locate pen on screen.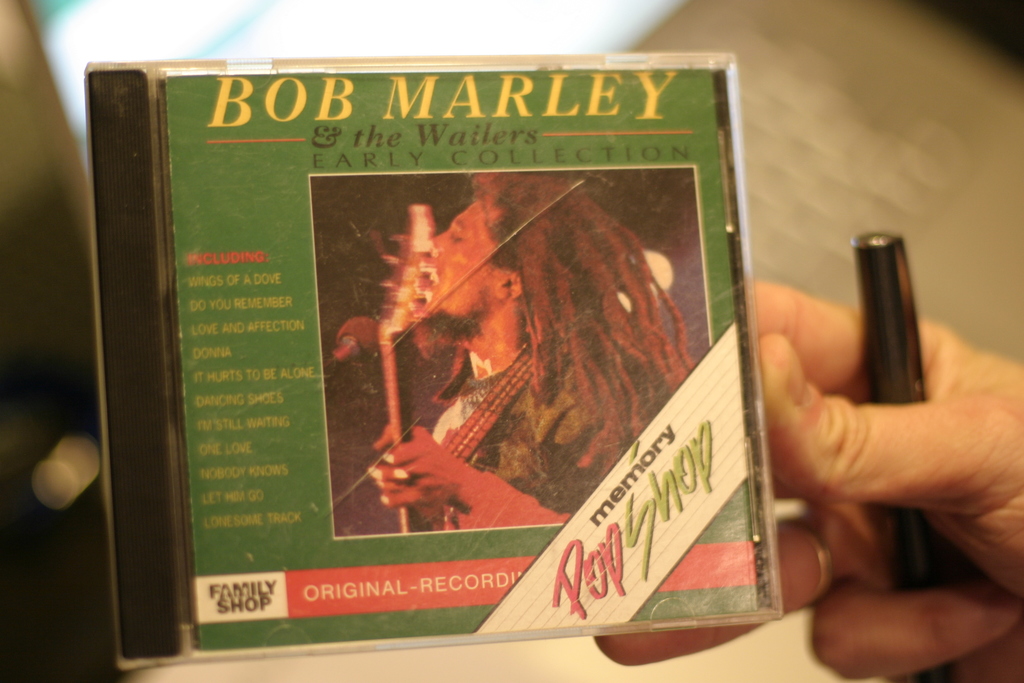
On screen at region(851, 227, 956, 679).
